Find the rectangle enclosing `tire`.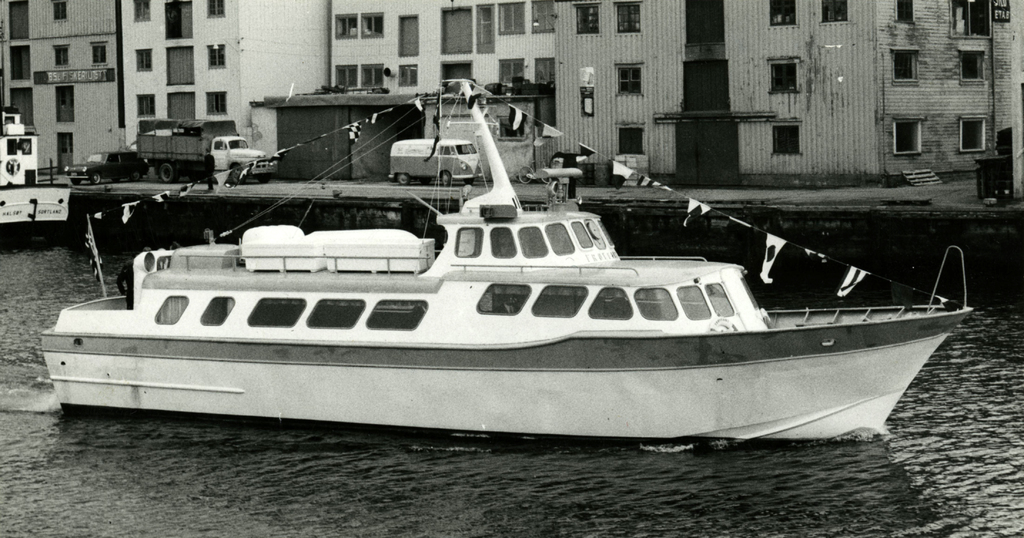
bbox=(440, 172, 454, 185).
